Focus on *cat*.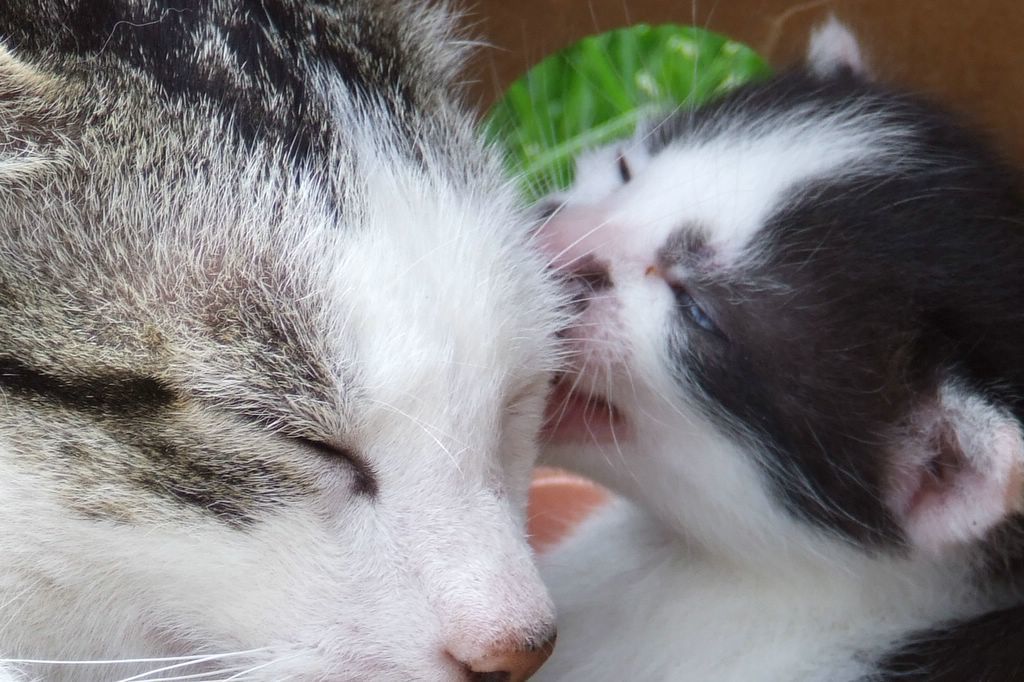
Focused at 519:13:1023:681.
